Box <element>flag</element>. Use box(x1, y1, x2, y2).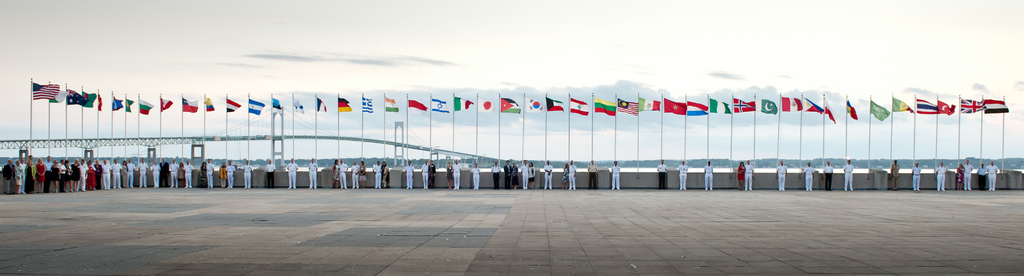
box(124, 99, 140, 111).
